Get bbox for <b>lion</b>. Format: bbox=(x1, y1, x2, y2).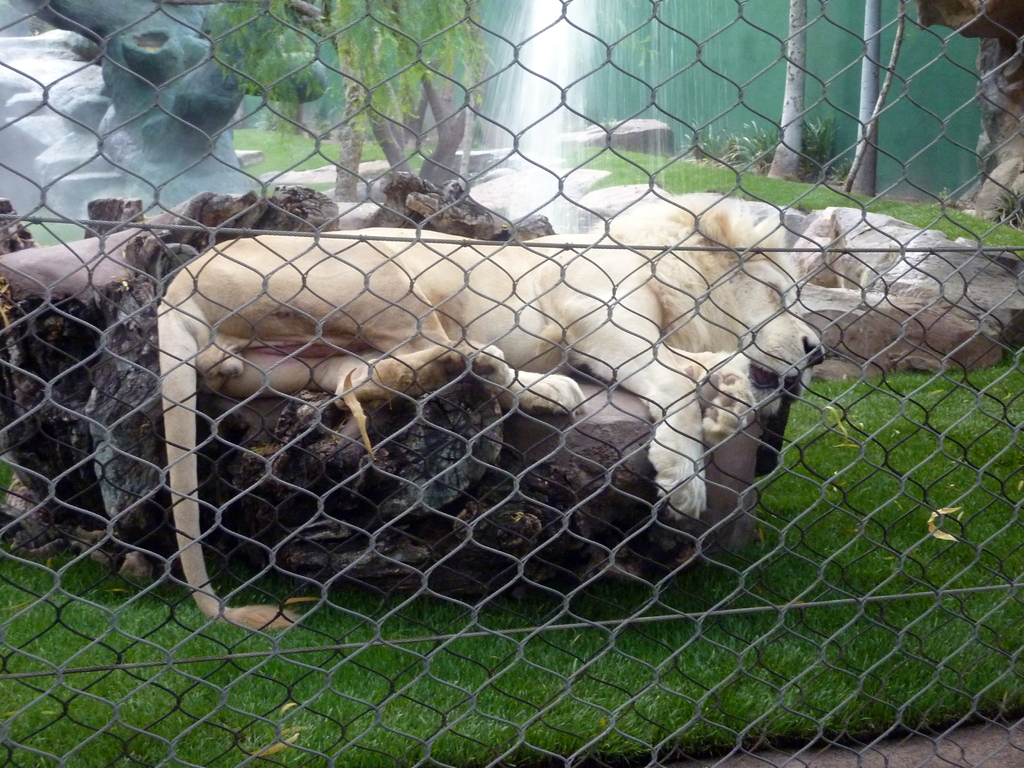
bbox=(151, 191, 828, 634).
